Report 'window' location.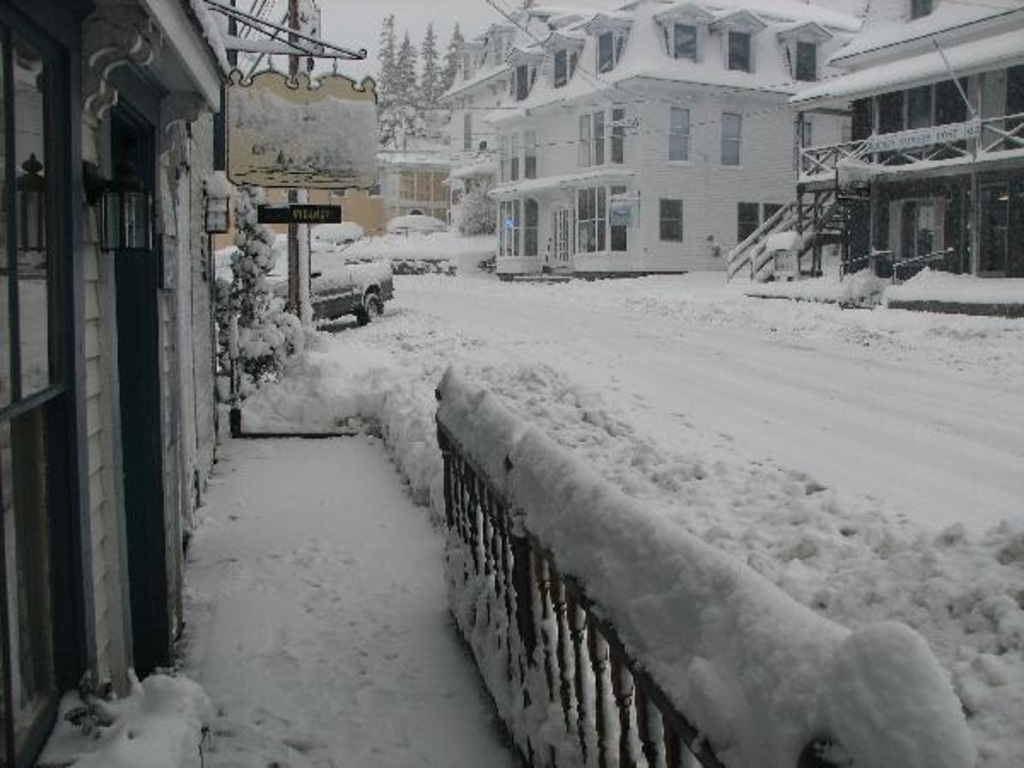
Report: bbox=[0, 31, 65, 693].
